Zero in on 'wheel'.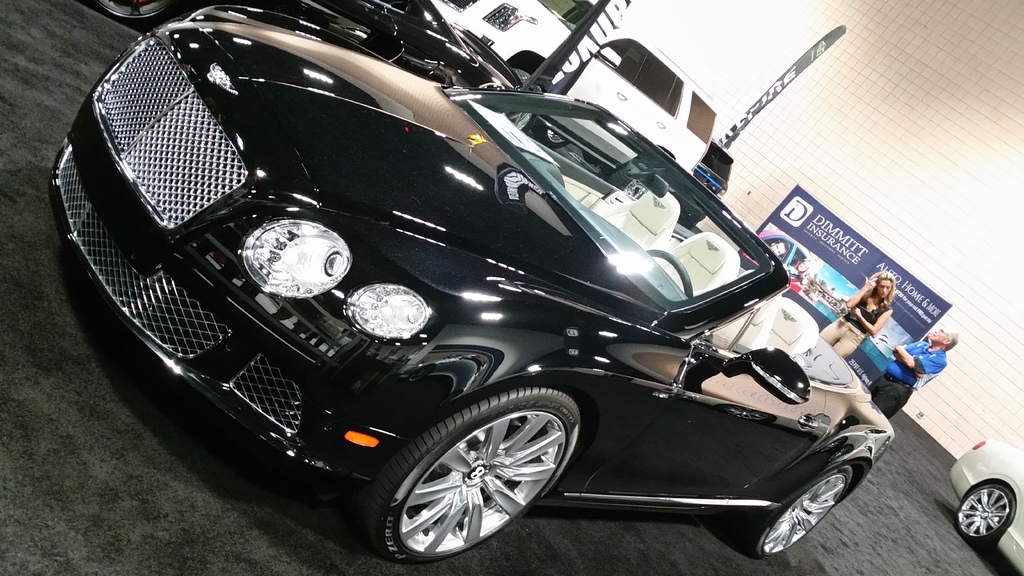
Zeroed in: select_region(92, 0, 175, 30).
